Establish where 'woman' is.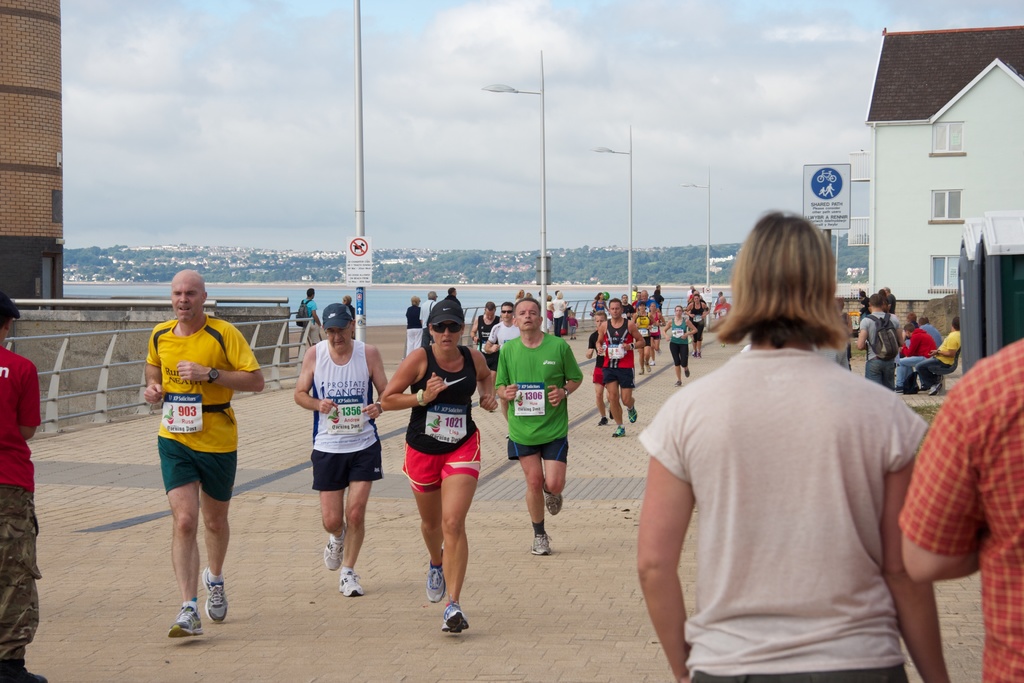
Established at region(684, 293, 711, 356).
